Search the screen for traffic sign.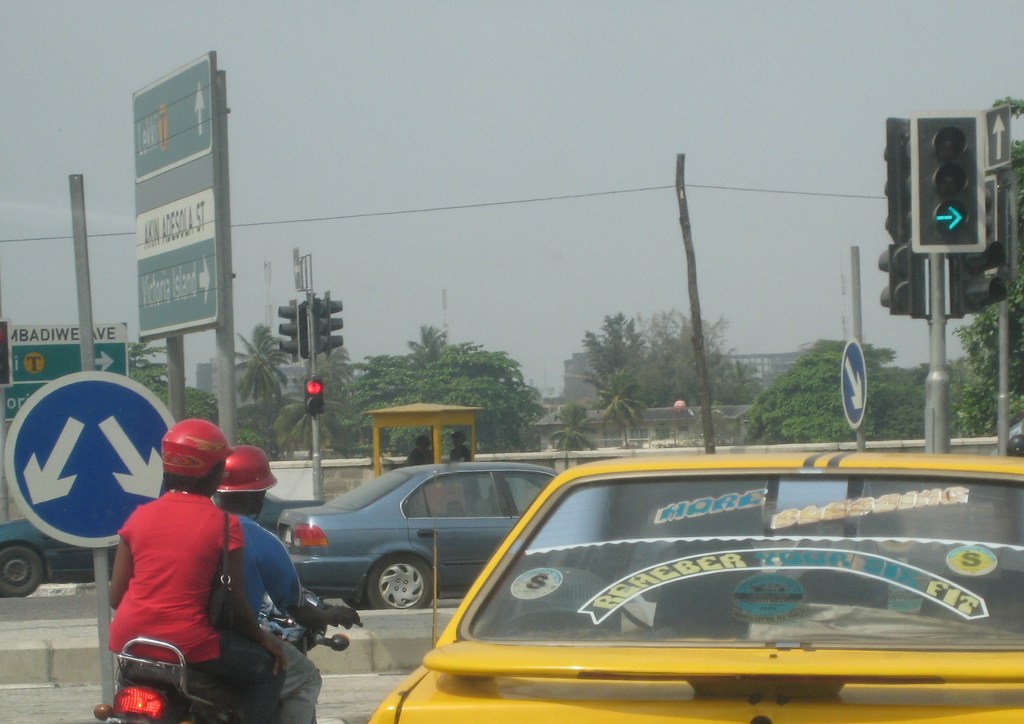
Found at locate(0, 371, 181, 545).
